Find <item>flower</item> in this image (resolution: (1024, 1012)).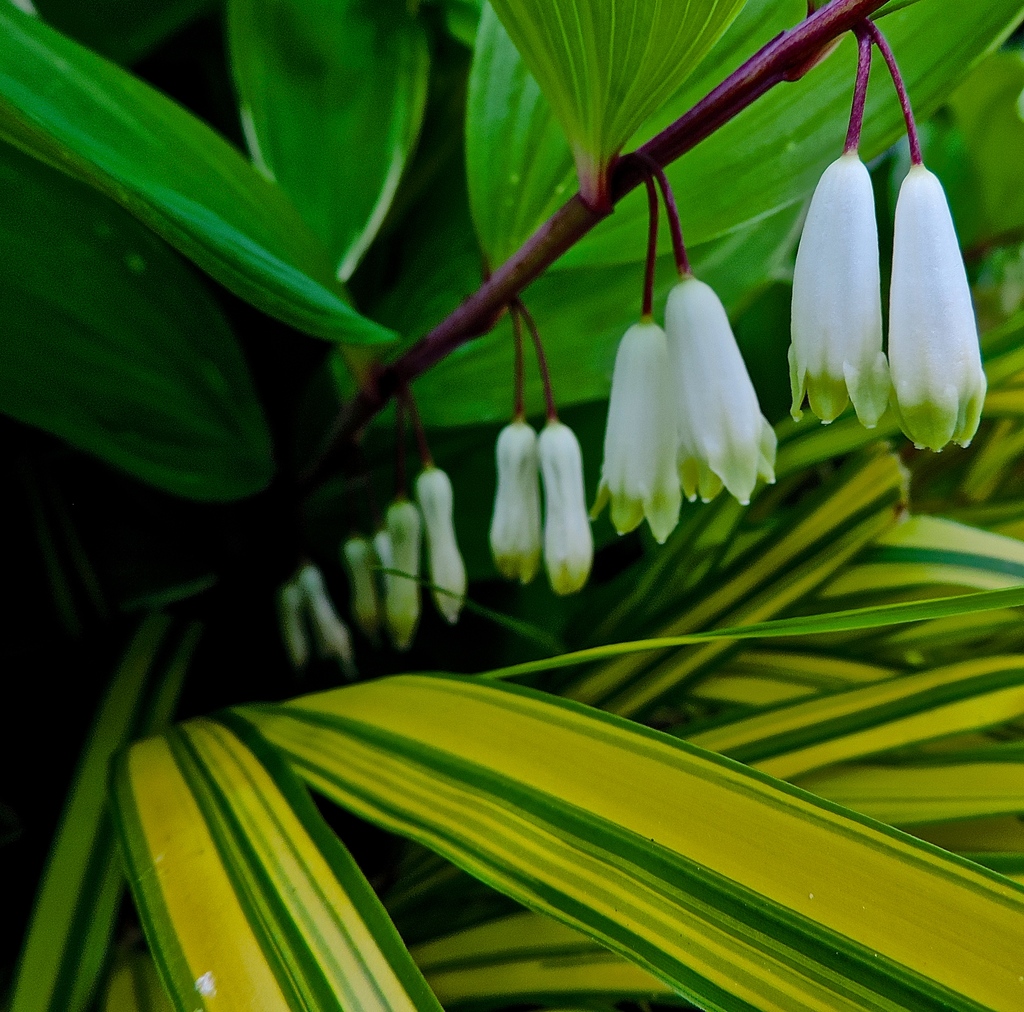
{"left": 415, "top": 467, "right": 472, "bottom": 627}.
